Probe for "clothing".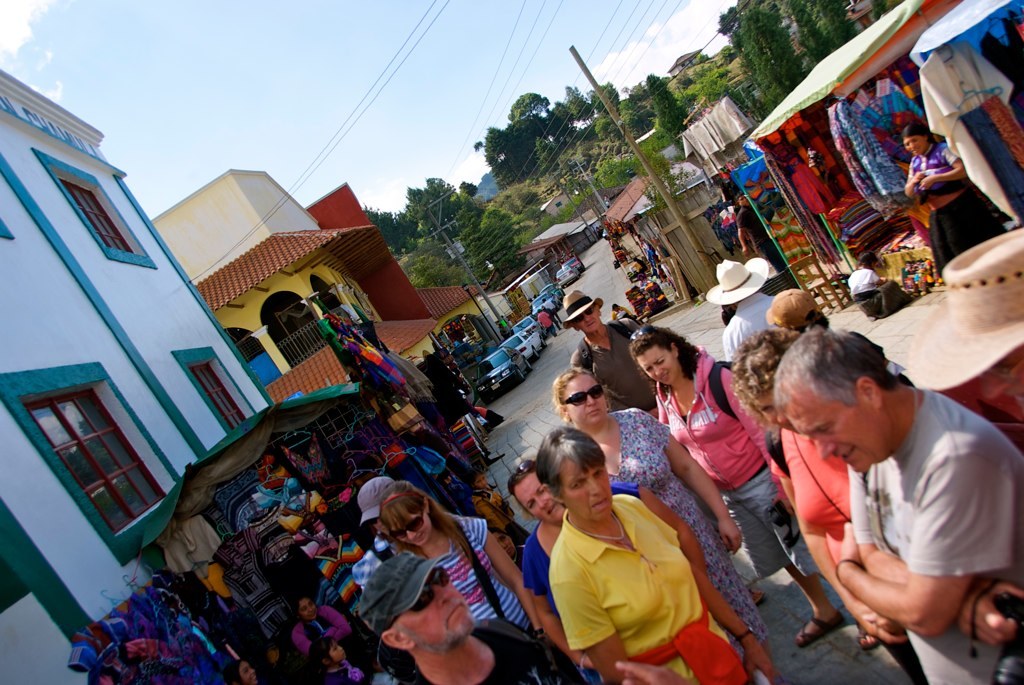
Probe result: [left=912, top=41, right=1023, bottom=214].
